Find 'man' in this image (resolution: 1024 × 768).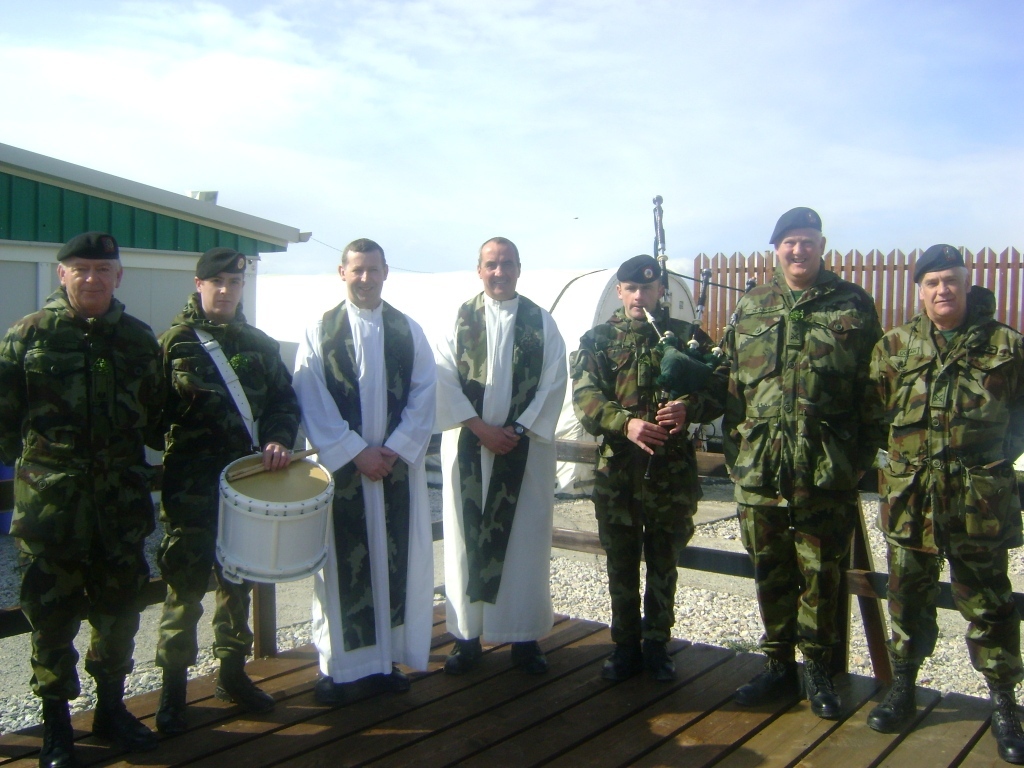
(left=735, top=205, right=903, bottom=708).
